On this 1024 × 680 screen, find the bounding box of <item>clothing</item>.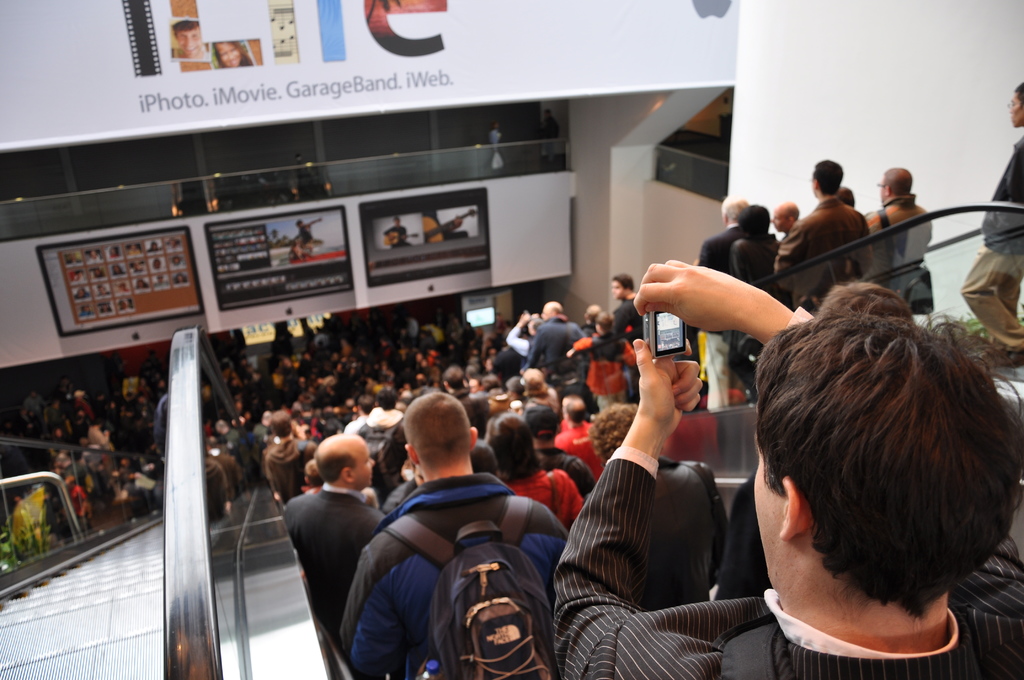
Bounding box: bbox=[99, 290, 110, 294].
